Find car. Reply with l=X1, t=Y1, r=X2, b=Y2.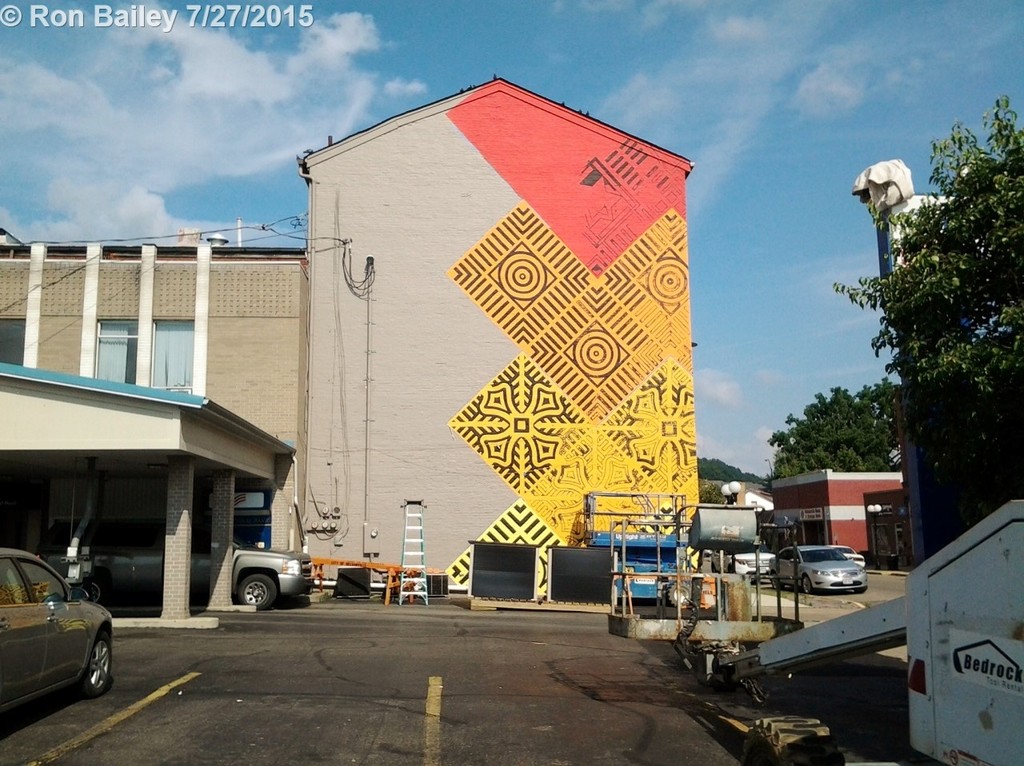
l=42, t=516, r=314, b=608.
